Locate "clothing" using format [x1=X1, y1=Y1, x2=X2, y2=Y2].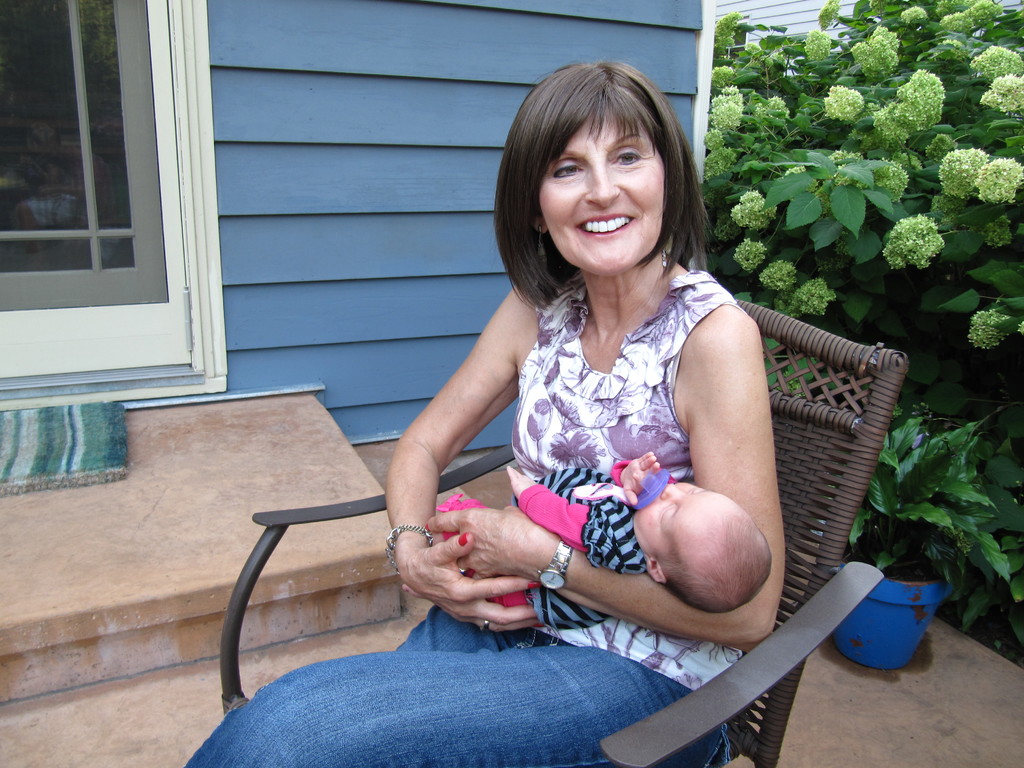
[x1=187, y1=266, x2=748, y2=767].
